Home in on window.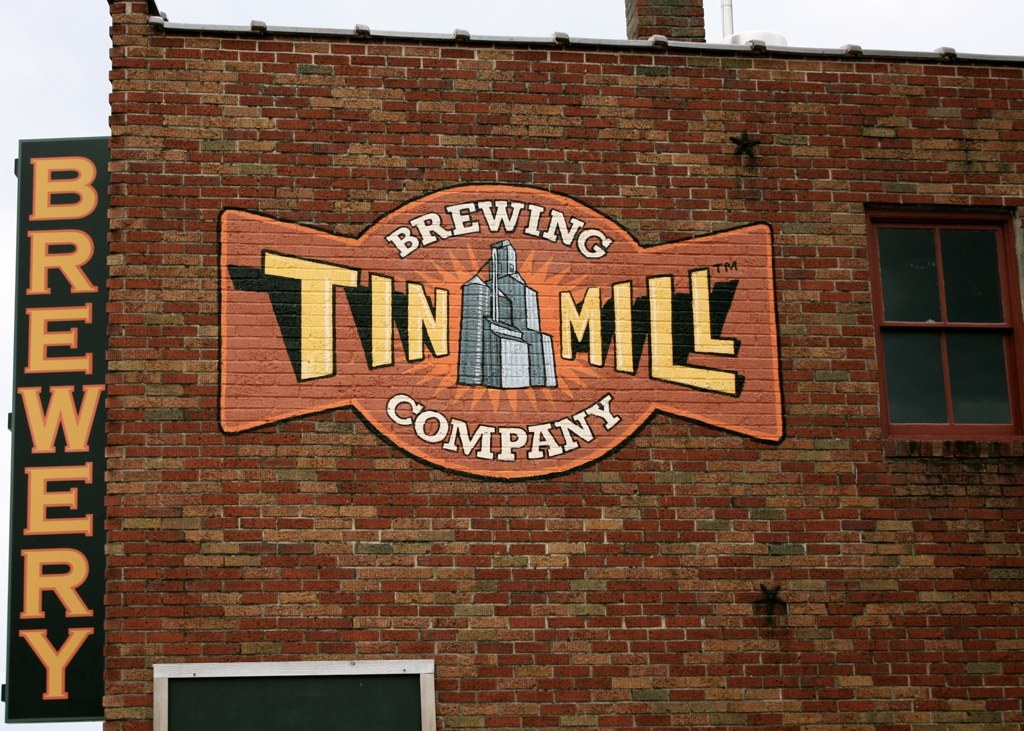
Homed in at <region>150, 661, 438, 730</region>.
